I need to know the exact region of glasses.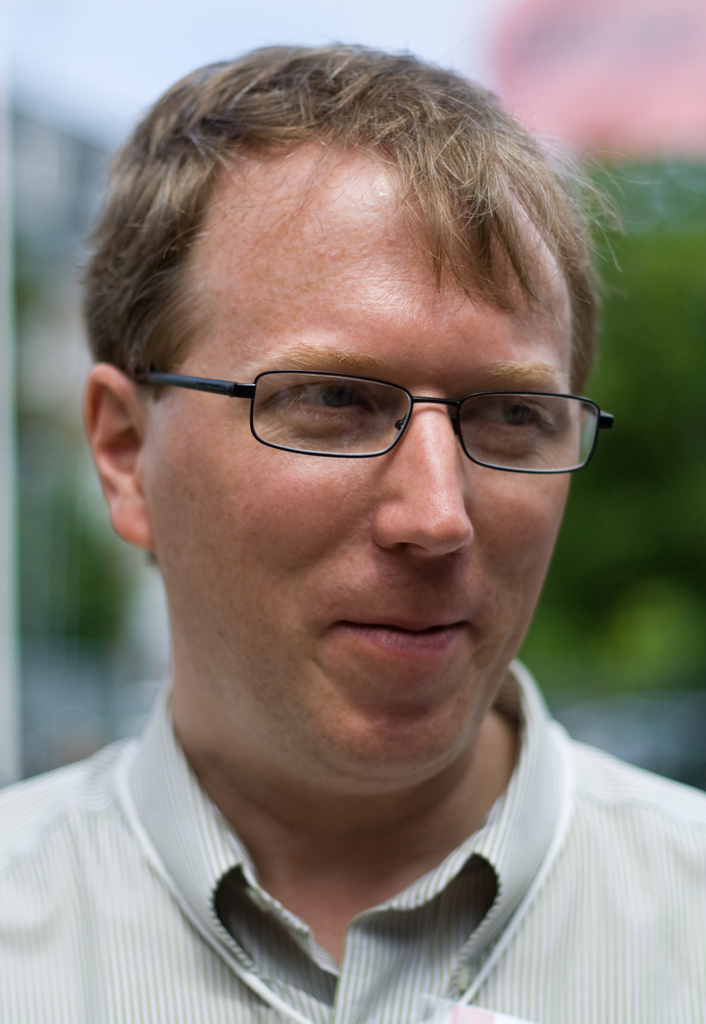
Region: select_region(120, 330, 602, 475).
